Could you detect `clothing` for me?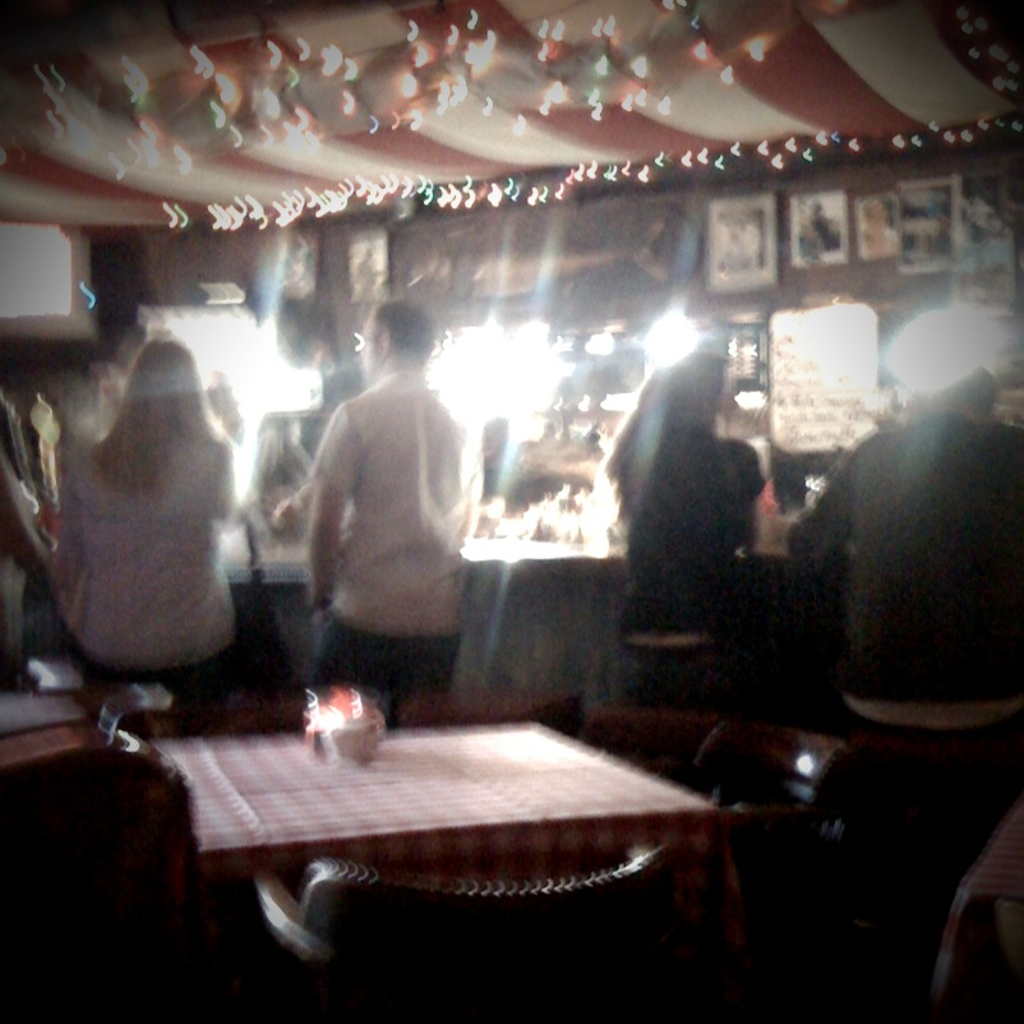
Detection result: [left=56, top=426, right=234, bottom=730].
